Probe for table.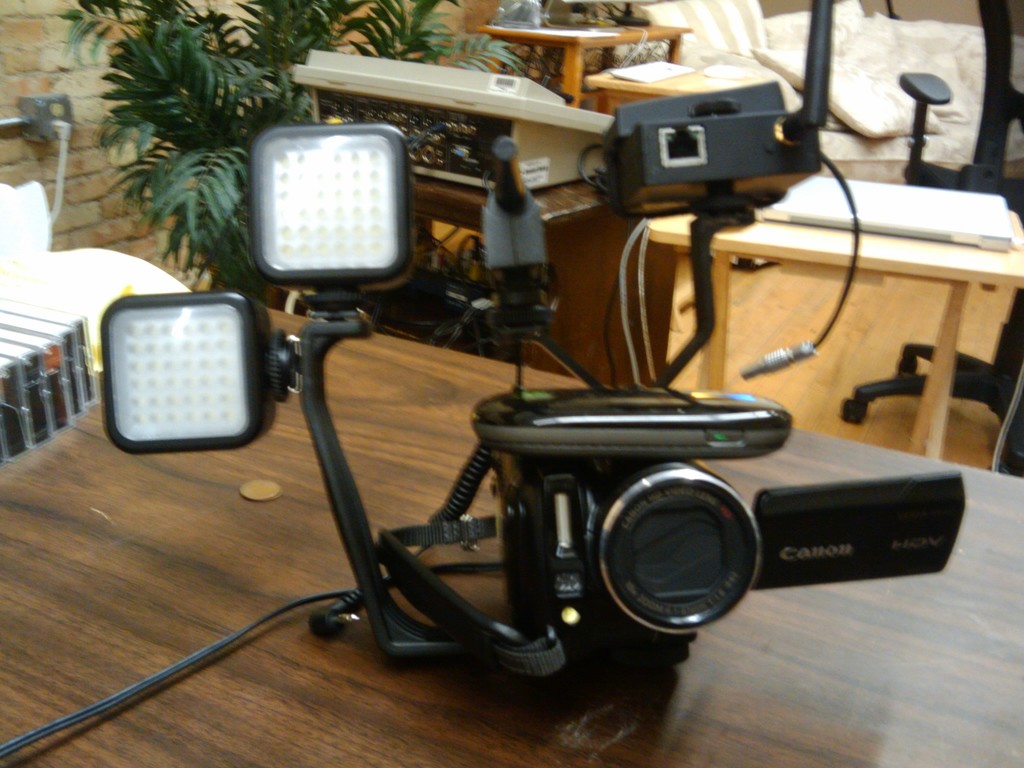
Probe result: [733, 130, 1023, 515].
